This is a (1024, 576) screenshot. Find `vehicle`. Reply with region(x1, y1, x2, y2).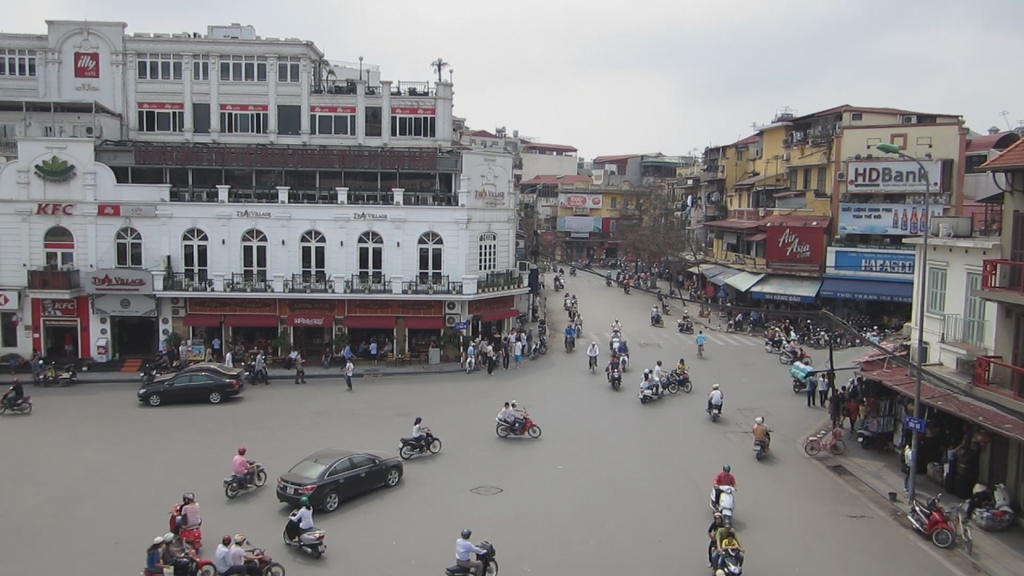
region(779, 350, 811, 366).
